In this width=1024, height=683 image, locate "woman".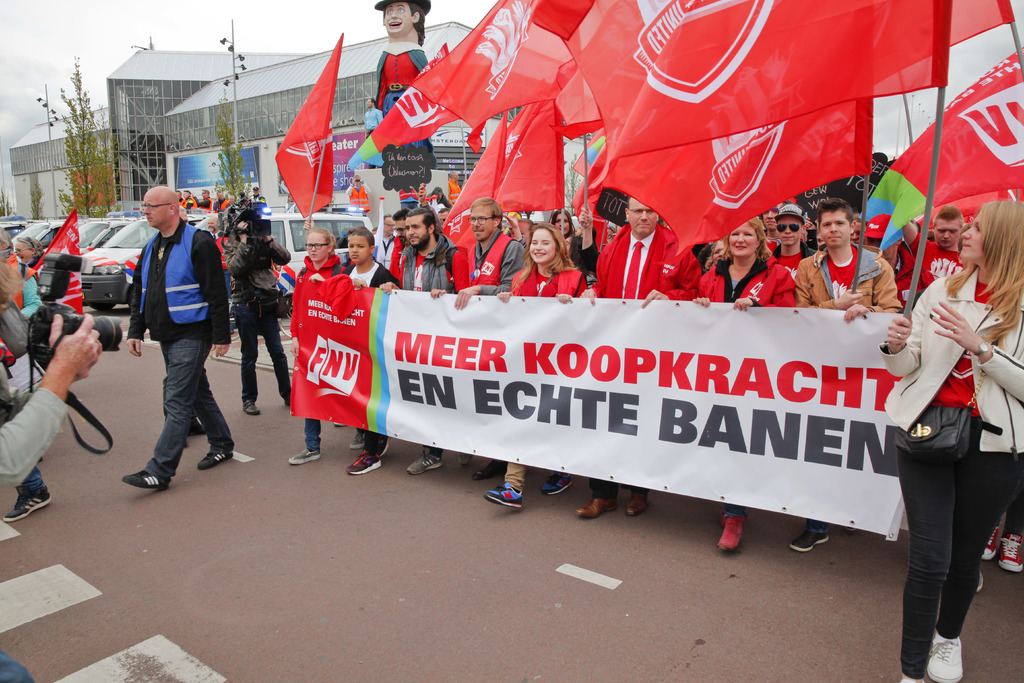
Bounding box: crop(290, 231, 349, 463).
